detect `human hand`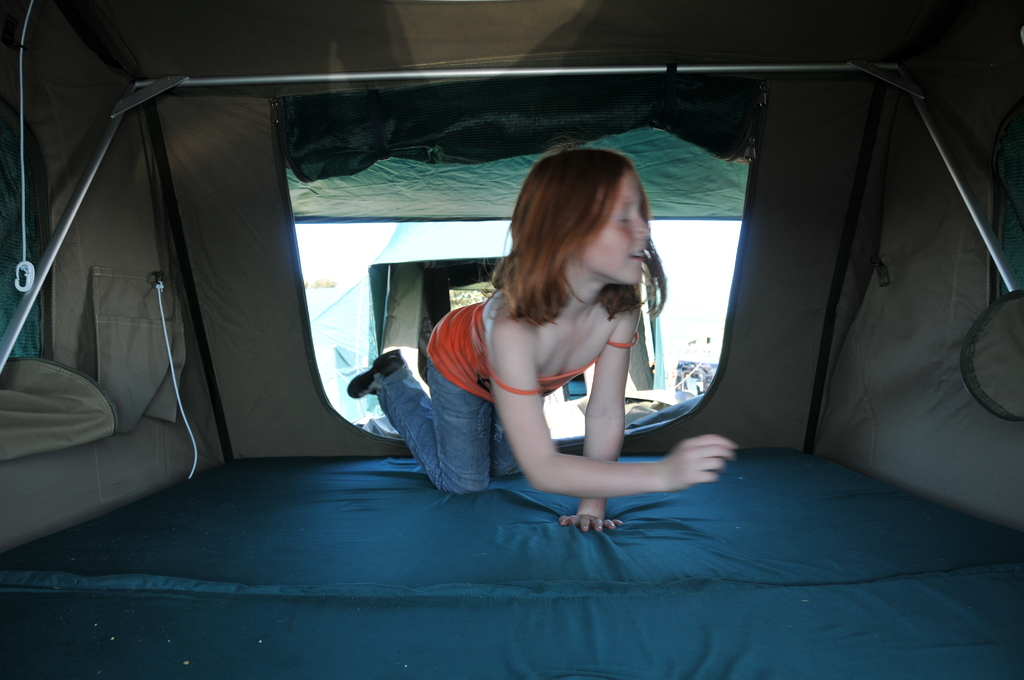
pyautogui.locateOnScreen(561, 514, 626, 533)
